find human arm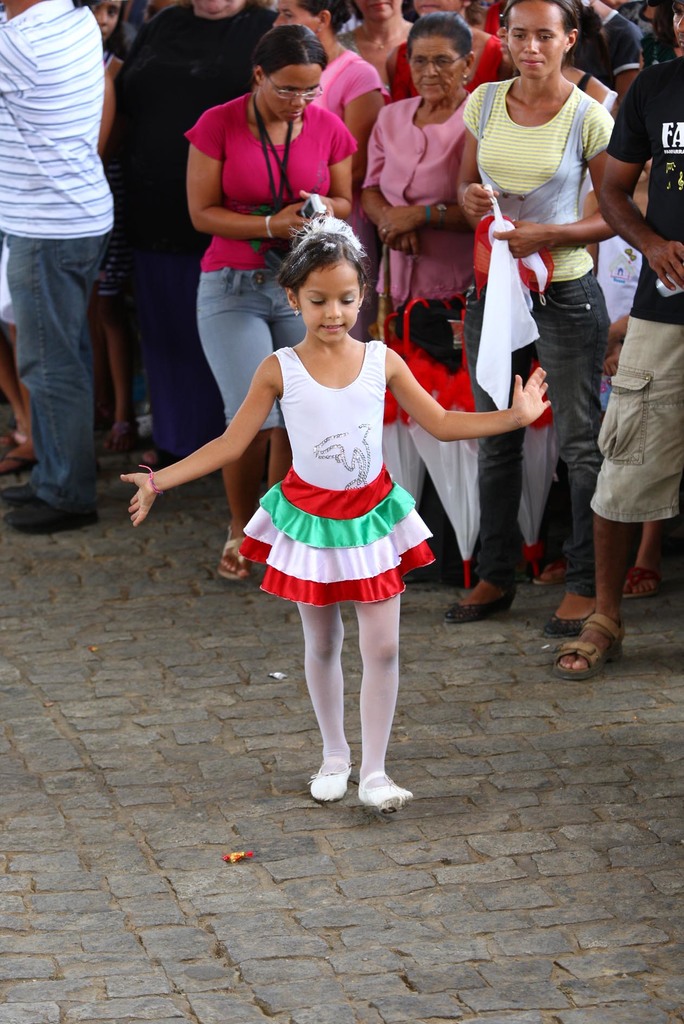
[346, 124, 409, 239]
